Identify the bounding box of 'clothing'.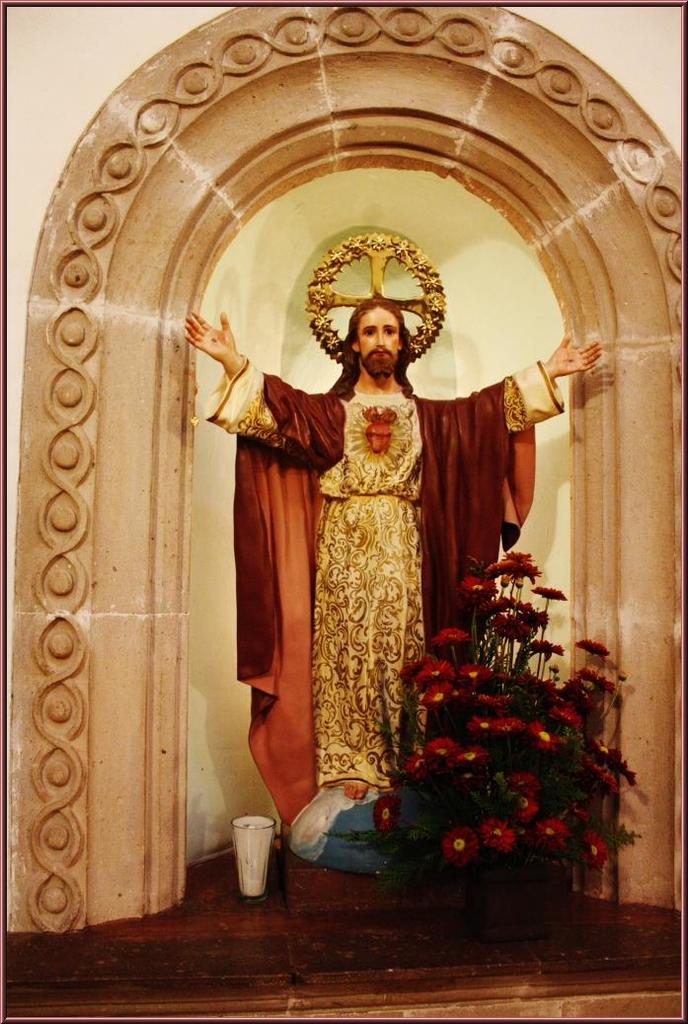
[left=220, top=306, right=495, bottom=816].
